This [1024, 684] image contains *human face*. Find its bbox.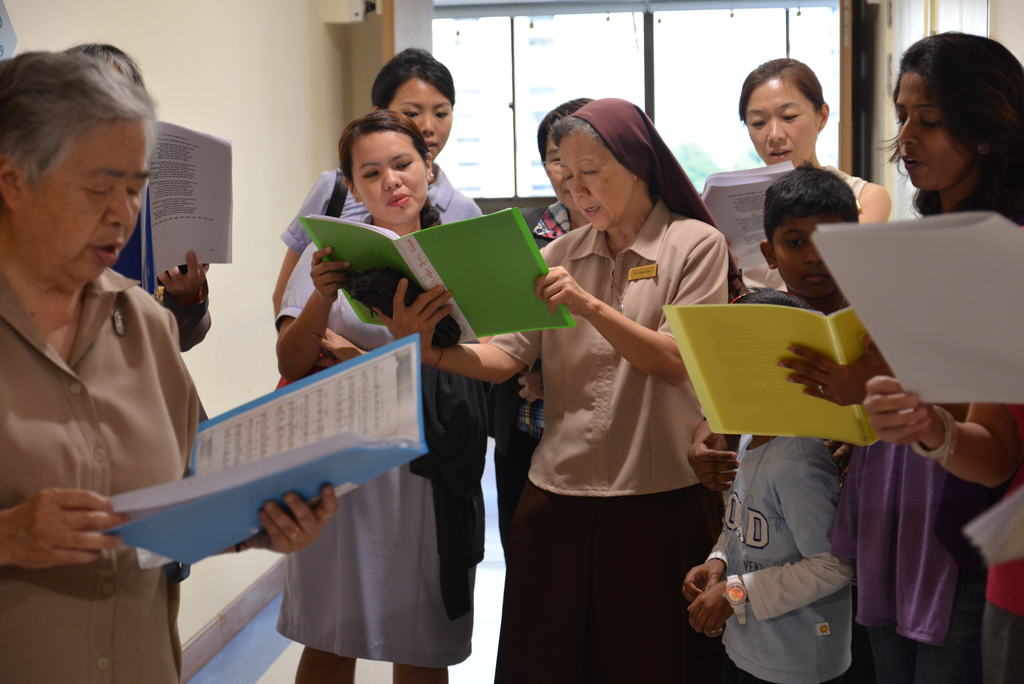
select_region(356, 127, 428, 218).
